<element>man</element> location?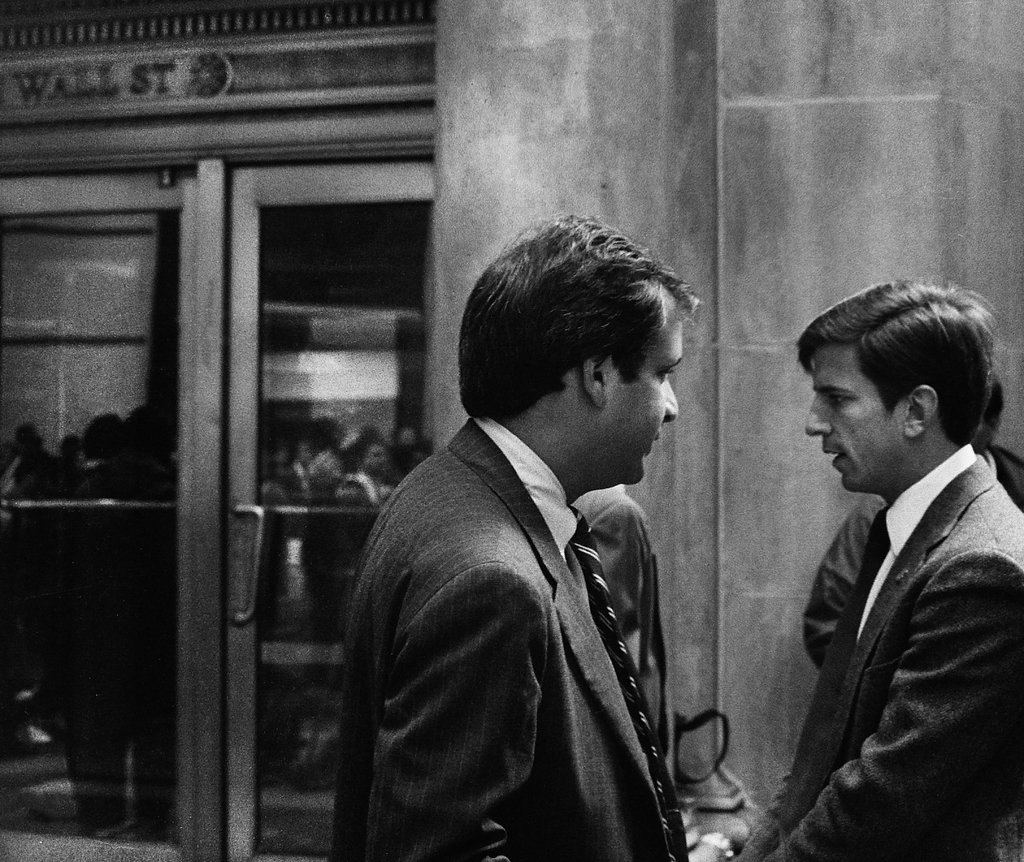
348:236:757:861
